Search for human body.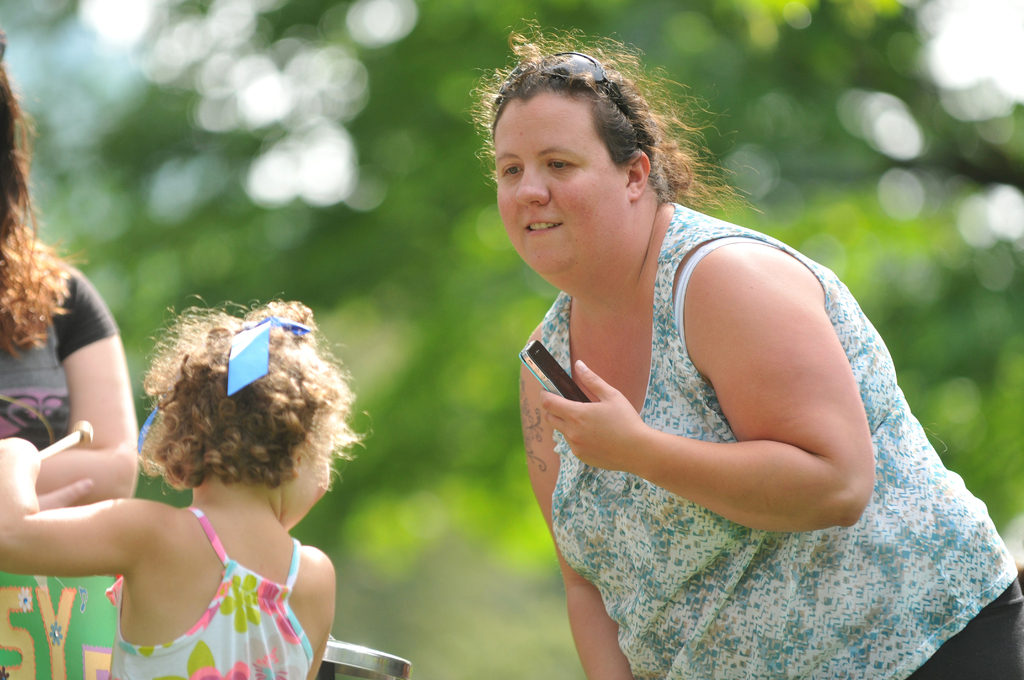
Found at box(0, 266, 140, 505).
